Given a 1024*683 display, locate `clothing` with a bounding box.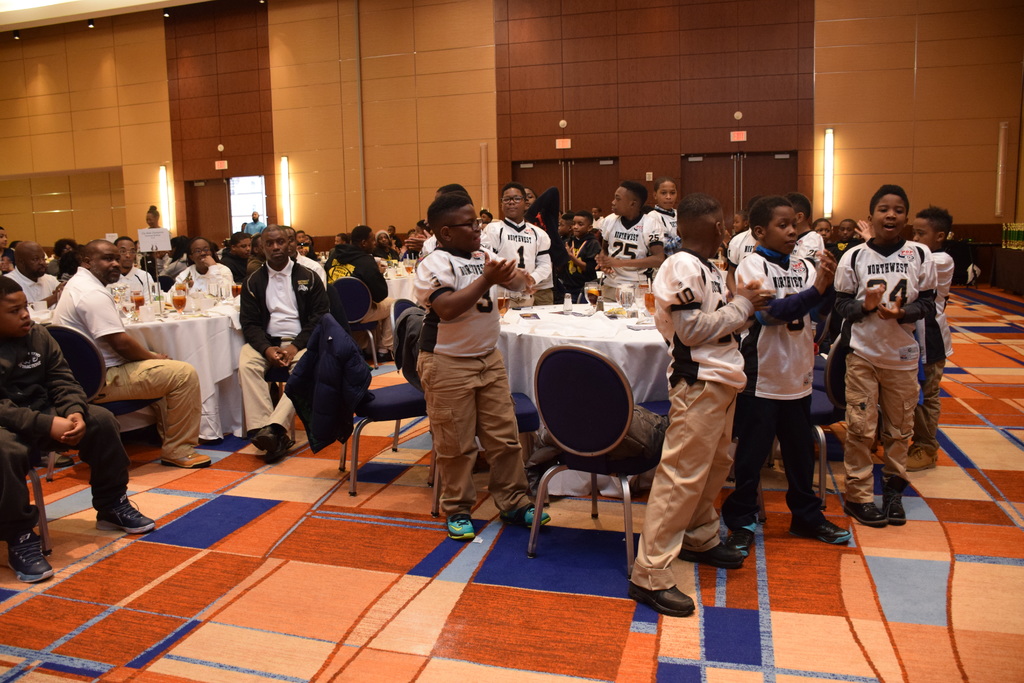
Located: 646, 208, 682, 258.
